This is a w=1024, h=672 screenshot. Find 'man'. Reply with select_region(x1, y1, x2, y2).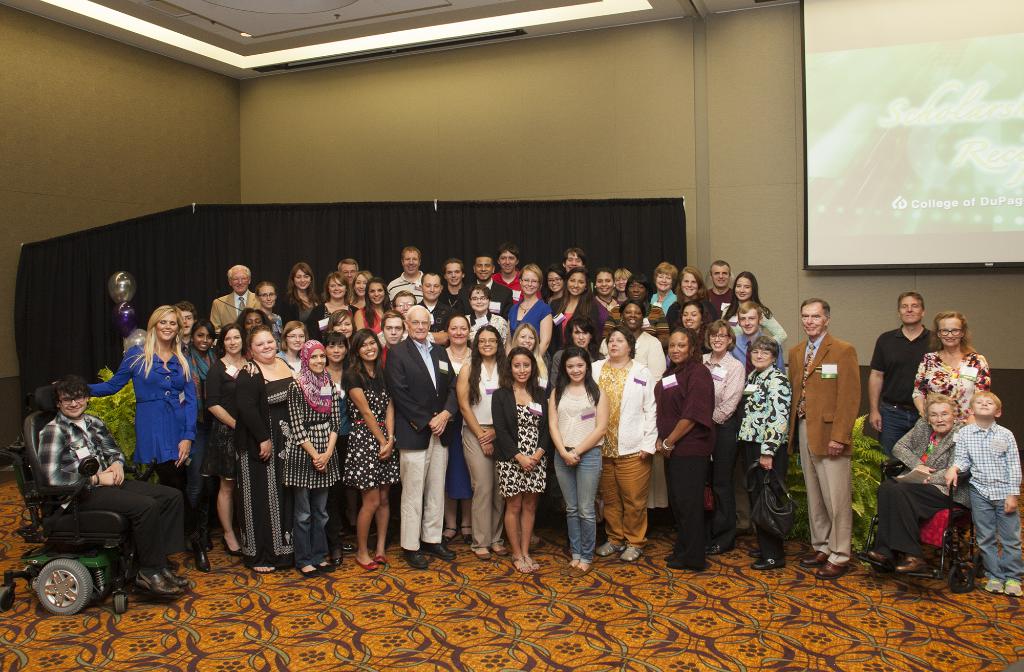
select_region(382, 302, 457, 572).
